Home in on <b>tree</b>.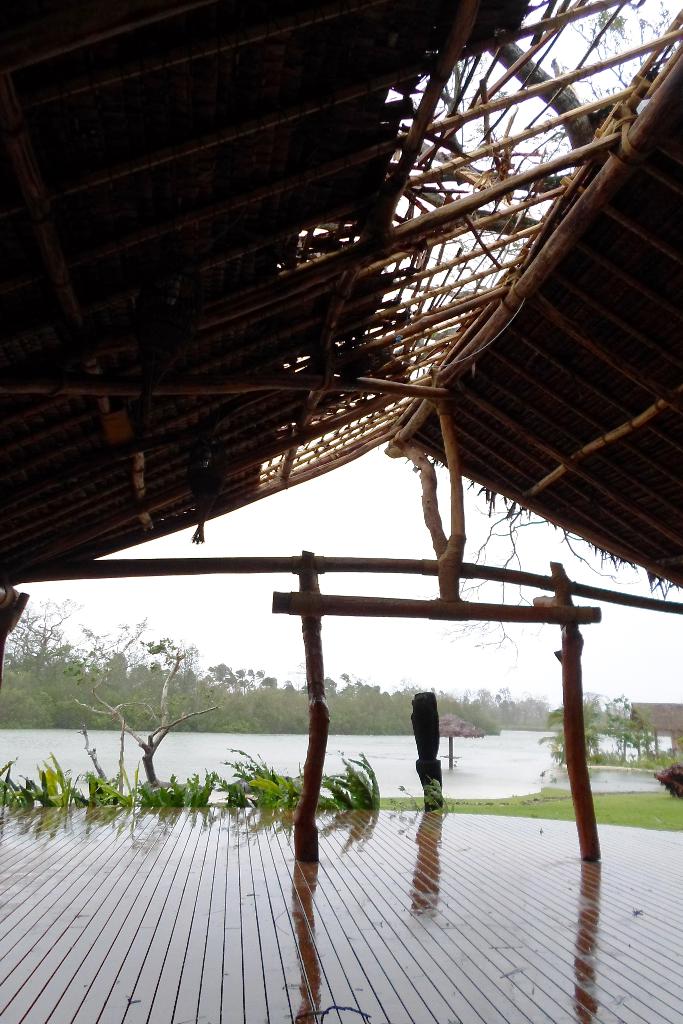
Homed in at (x1=65, y1=595, x2=240, y2=788).
